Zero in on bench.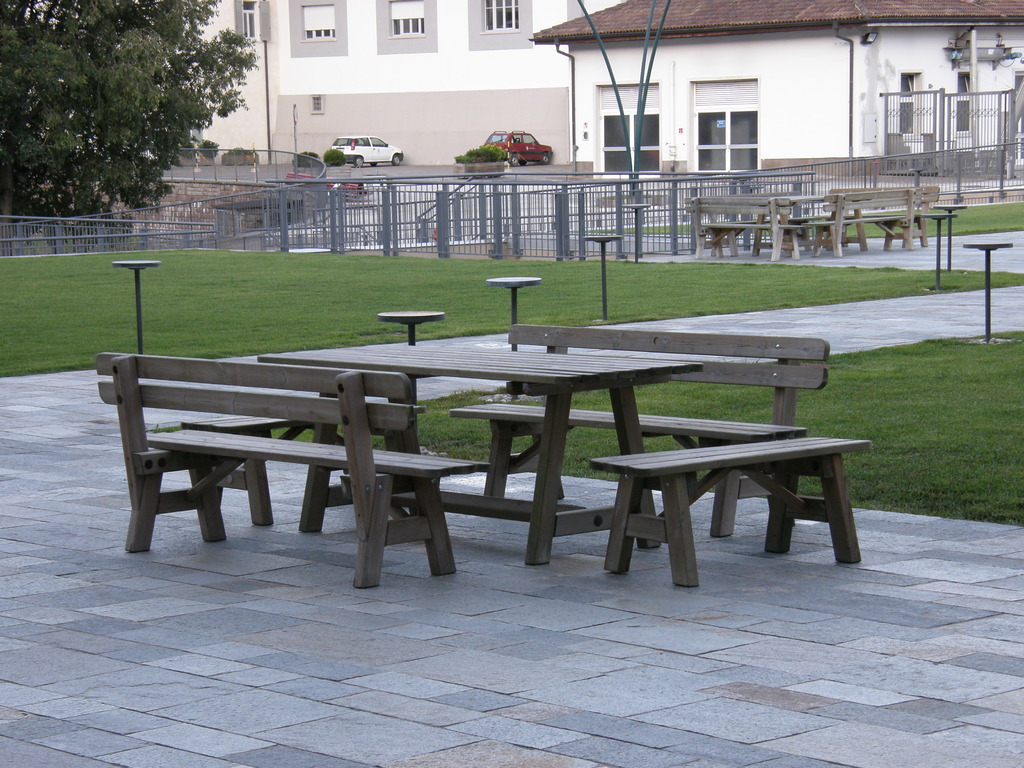
Zeroed in: x1=677, y1=192, x2=802, y2=262.
